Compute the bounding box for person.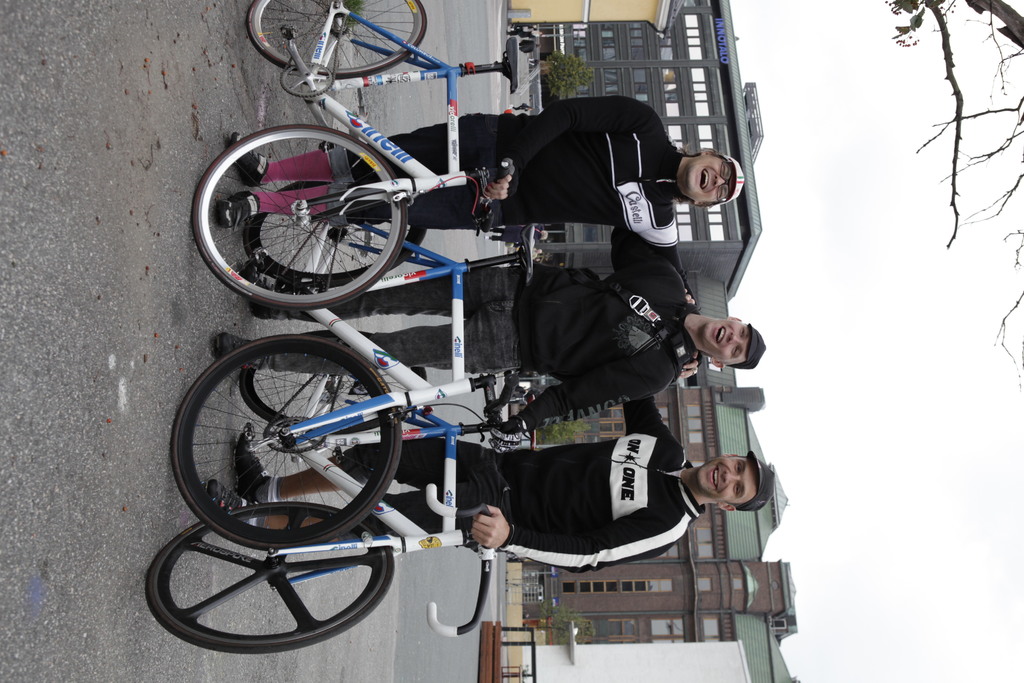
[203,223,766,436].
